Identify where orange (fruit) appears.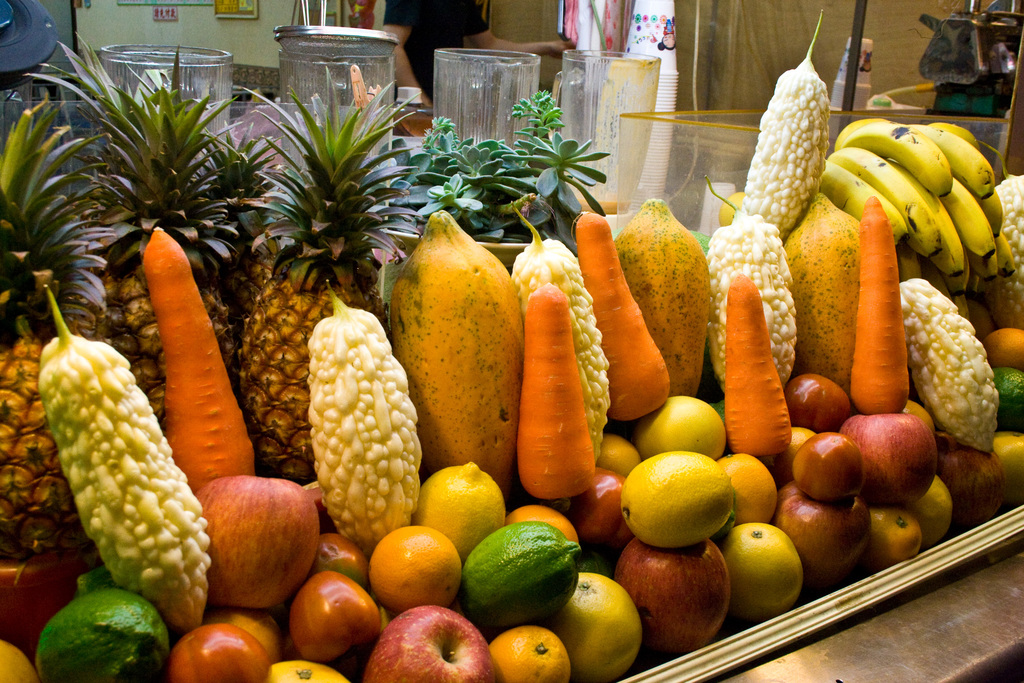
Appears at pyautogui.locateOnScreen(511, 502, 593, 538).
